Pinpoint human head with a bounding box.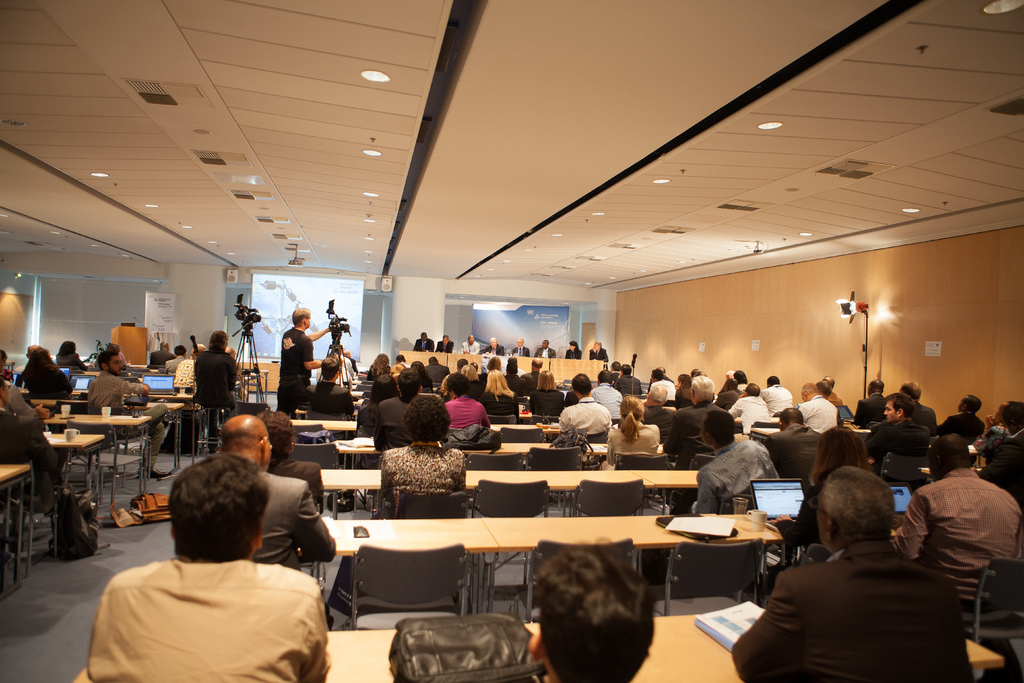
[397,369,422,399].
